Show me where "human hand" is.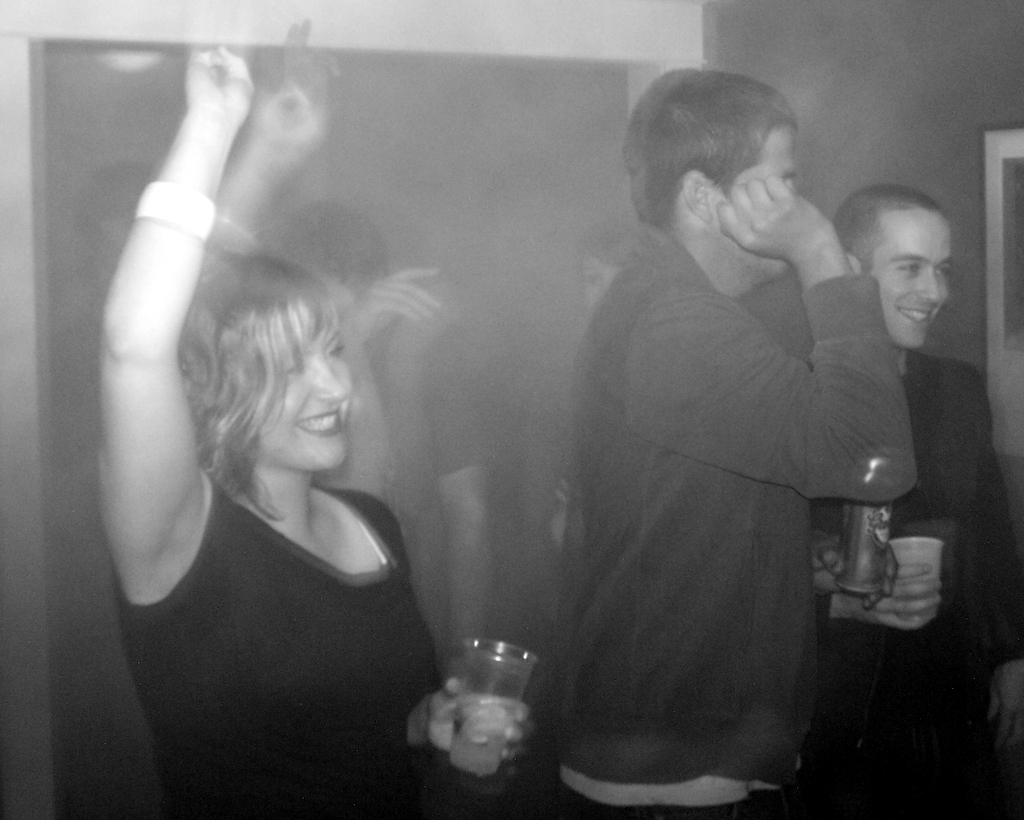
"human hand" is at <region>549, 479, 566, 548</region>.
